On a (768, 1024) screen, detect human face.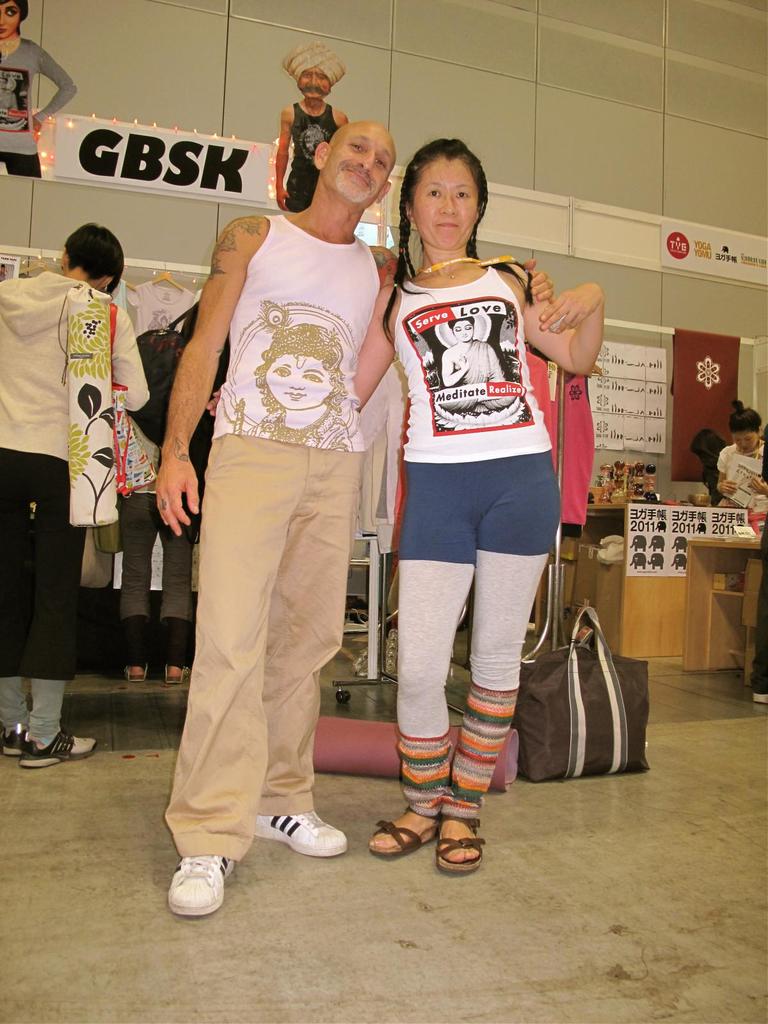
[454,319,473,342].
